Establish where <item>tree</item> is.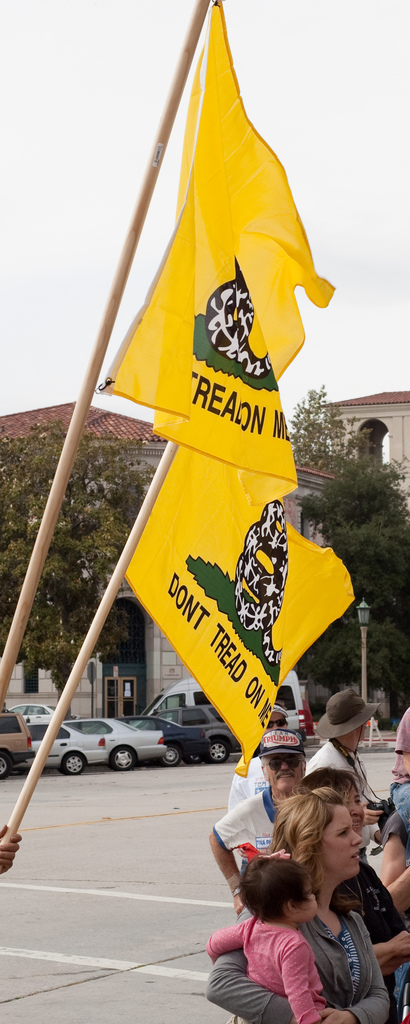
Established at {"left": 284, "top": 379, "right": 382, "bottom": 477}.
